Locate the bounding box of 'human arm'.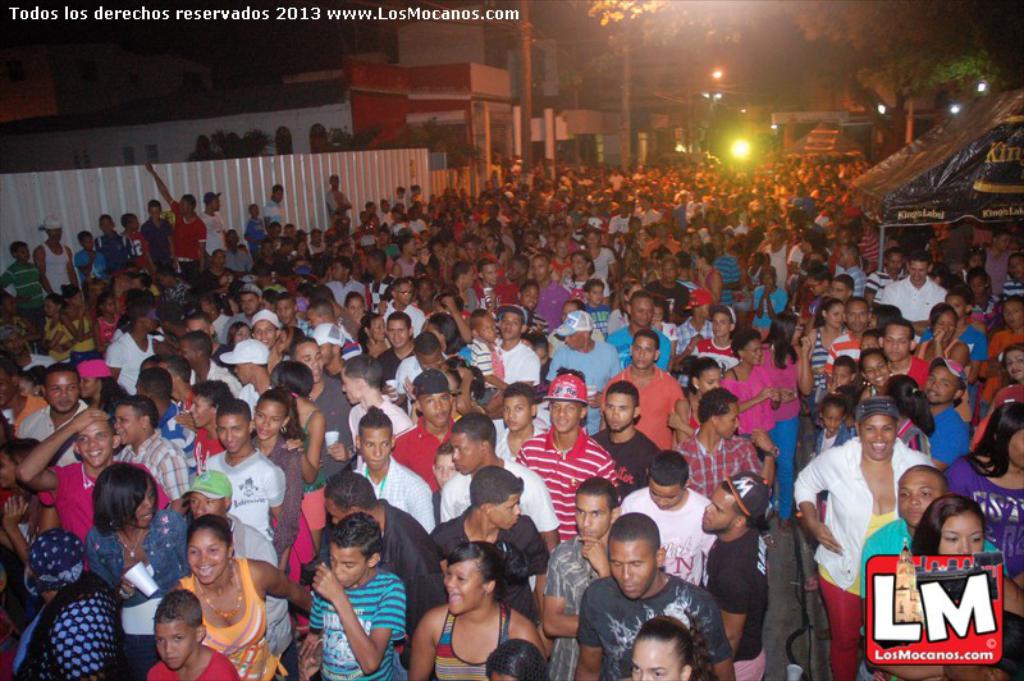
Bounding box: x1=173, y1=410, x2=197, y2=435.
